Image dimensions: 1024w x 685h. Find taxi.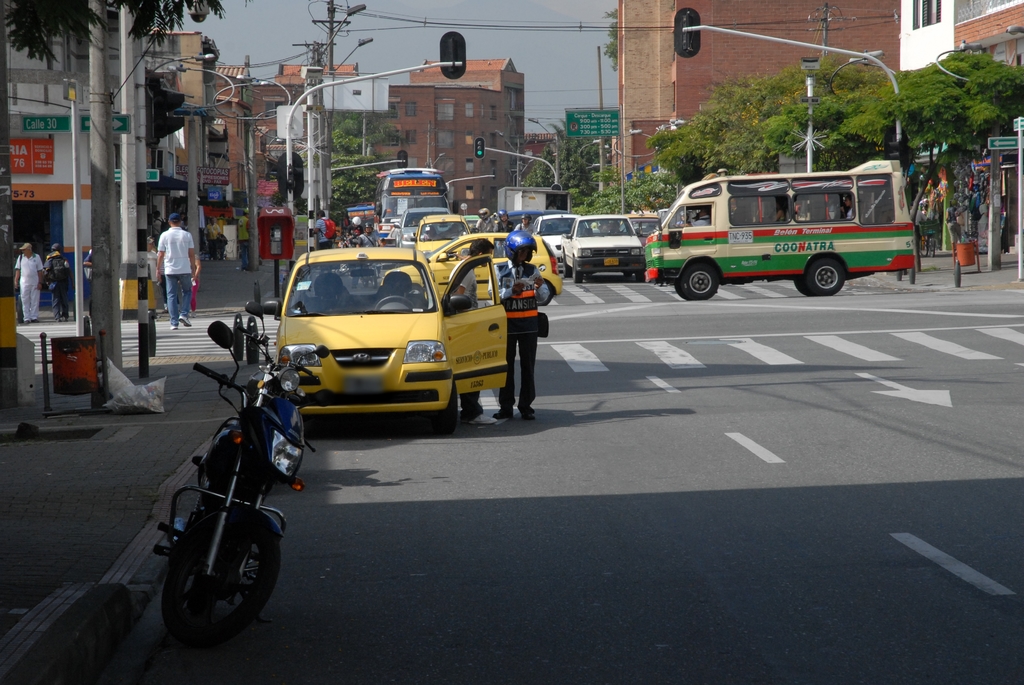
box(252, 247, 490, 434).
